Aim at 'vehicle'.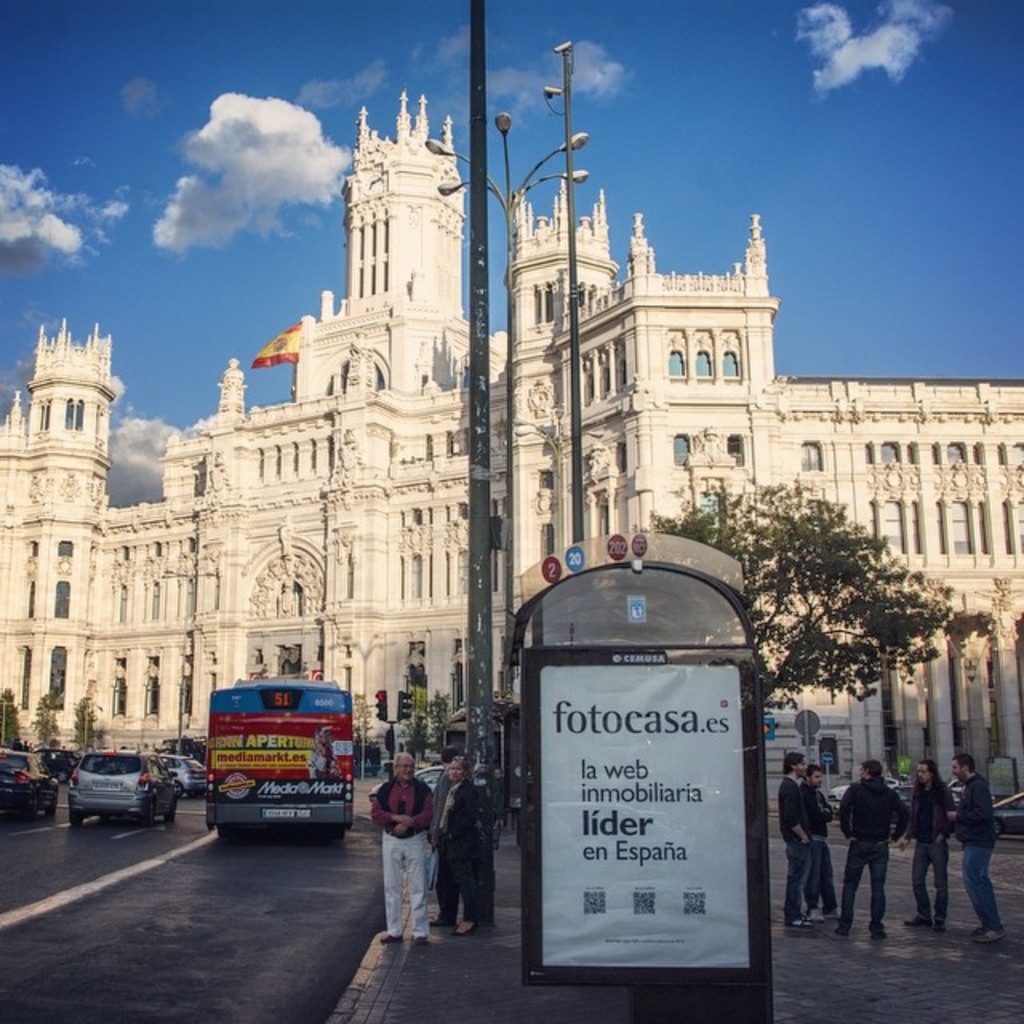
Aimed at 205/667/352/811.
